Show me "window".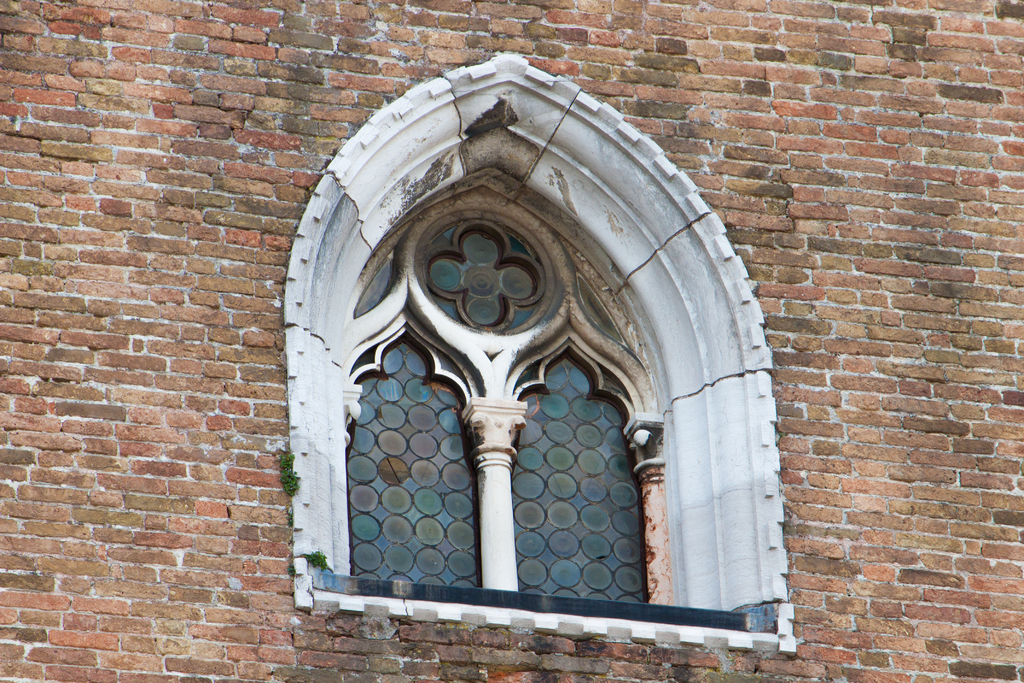
"window" is here: (x1=512, y1=349, x2=643, y2=604).
